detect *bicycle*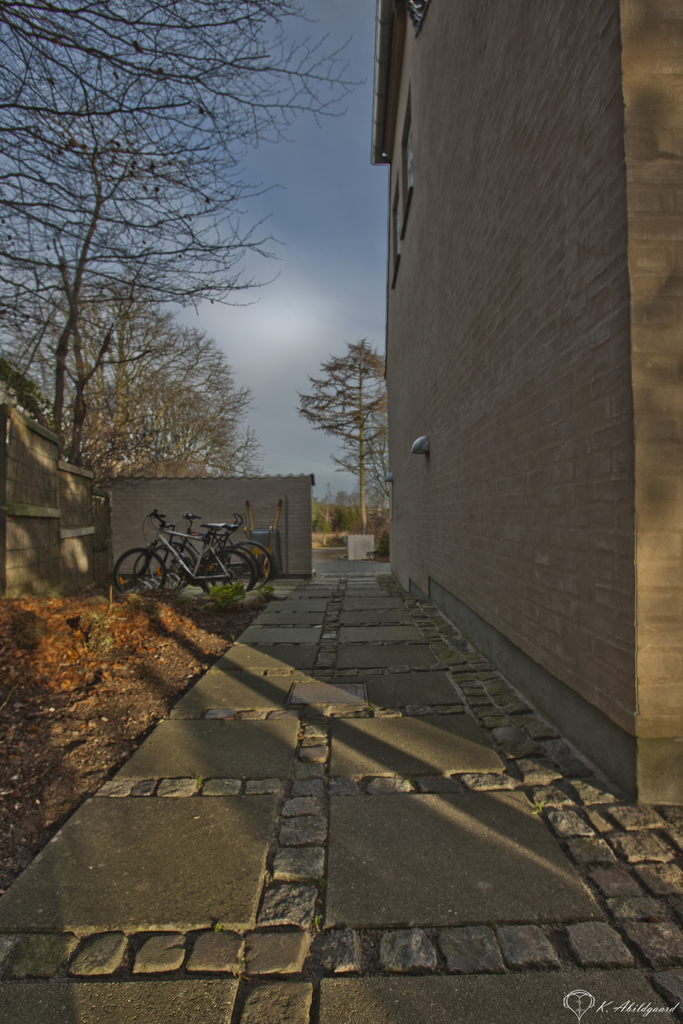
[162, 510, 275, 589]
